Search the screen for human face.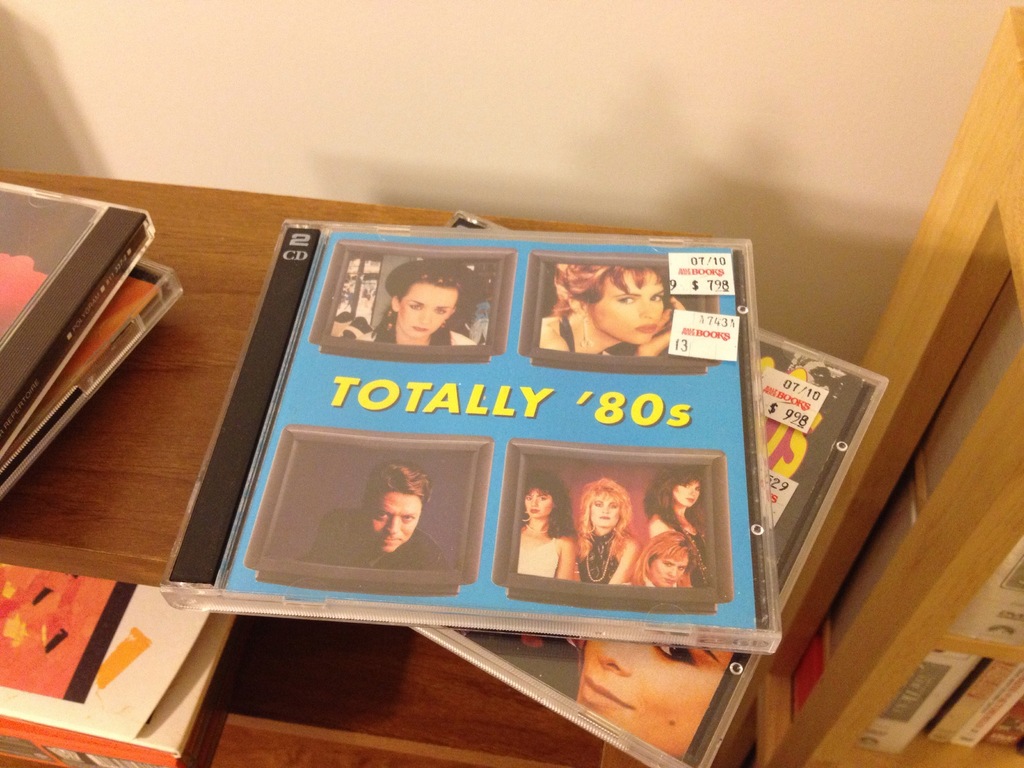
Found at 526:492:552:516.
